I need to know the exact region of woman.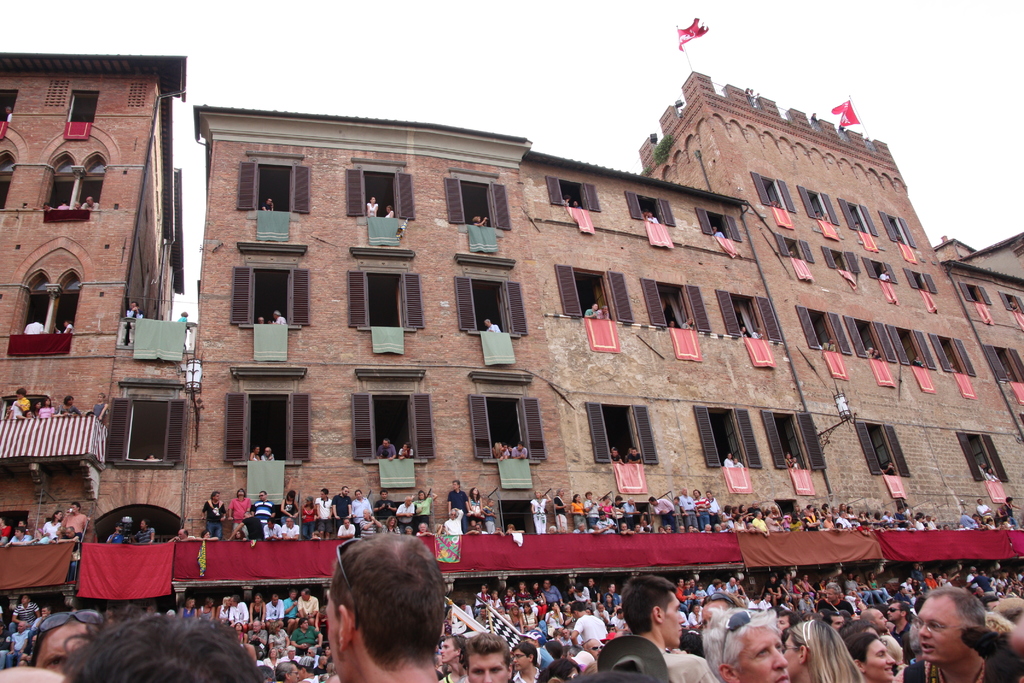
Region: [x1=416, y1=490, x2=438, y2=534].
